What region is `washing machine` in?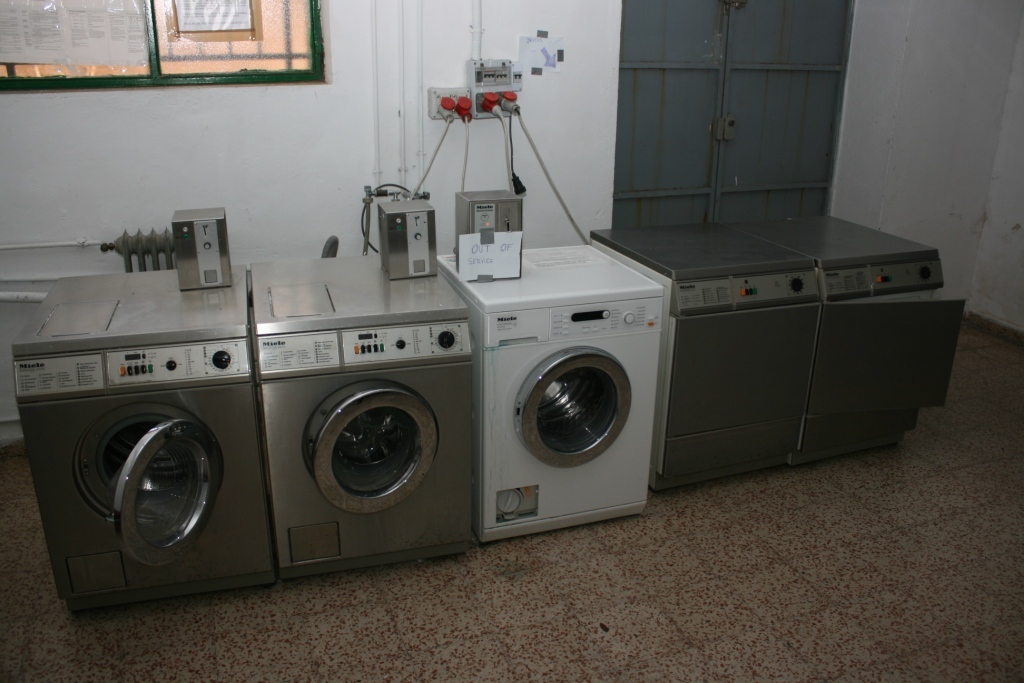
245:250:485:594.
